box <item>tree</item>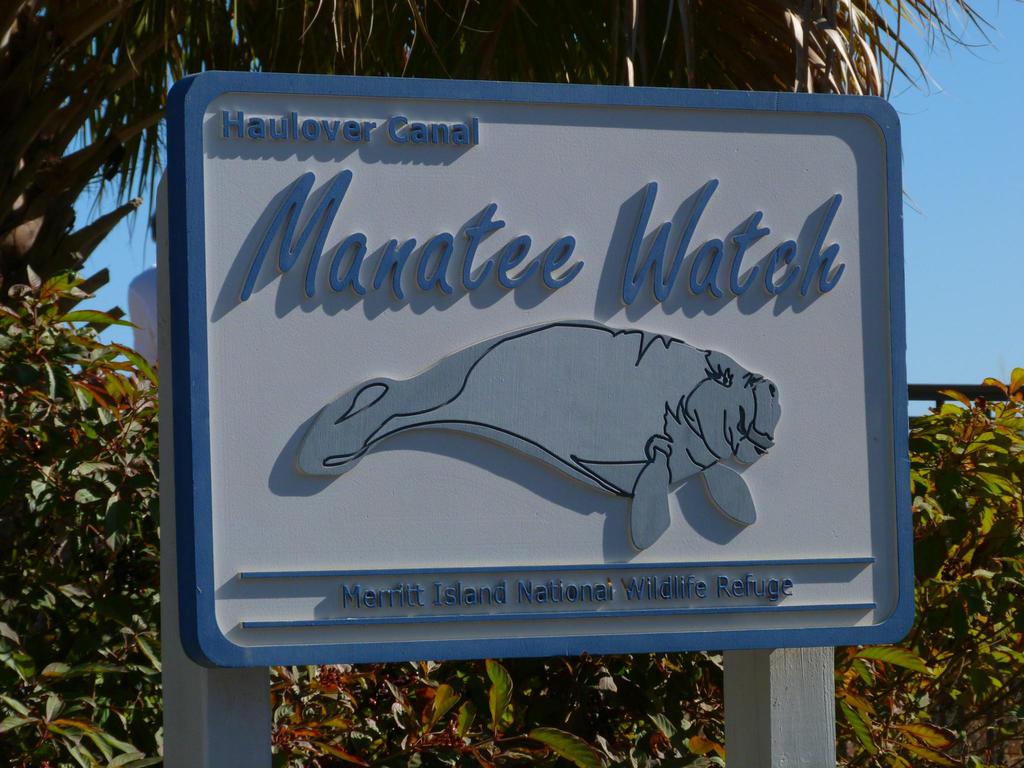
(0,0,1003,326)
